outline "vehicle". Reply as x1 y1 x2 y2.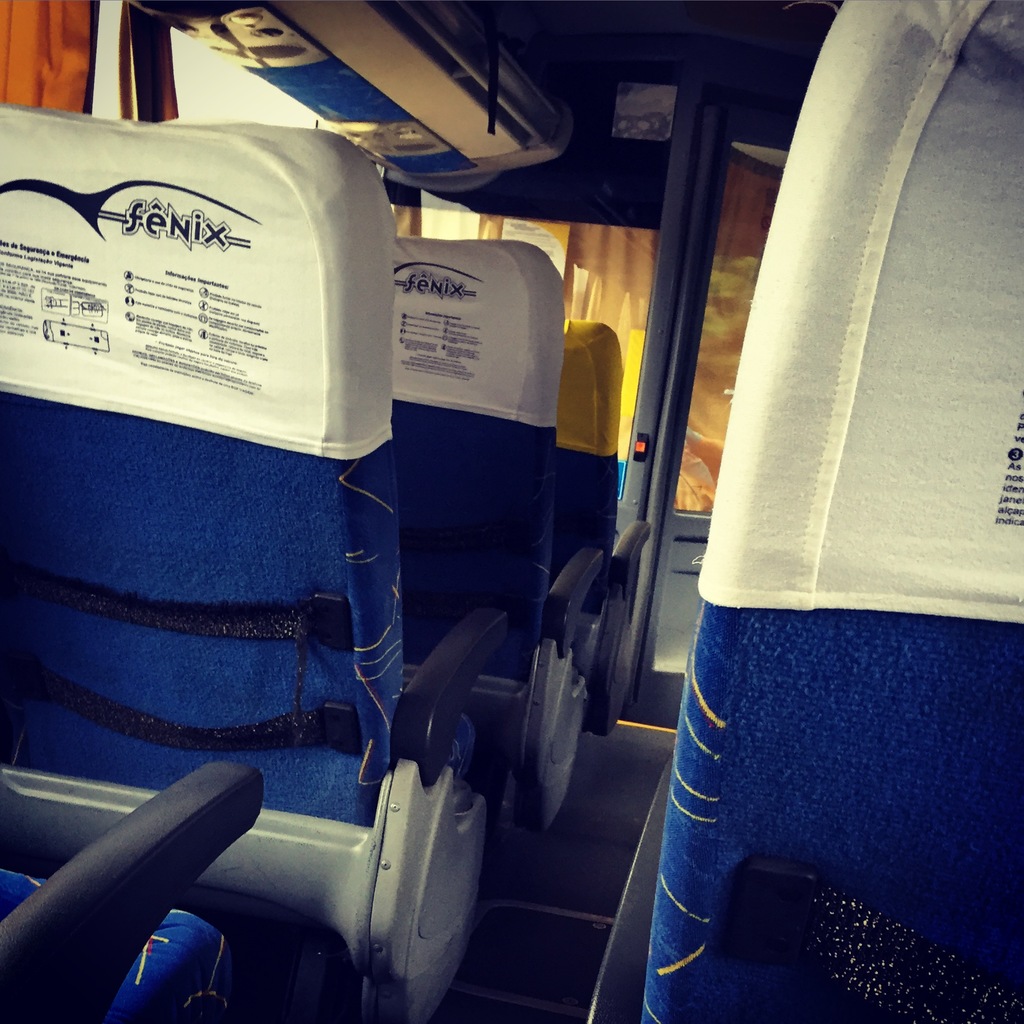
0 0 1023 1023.
